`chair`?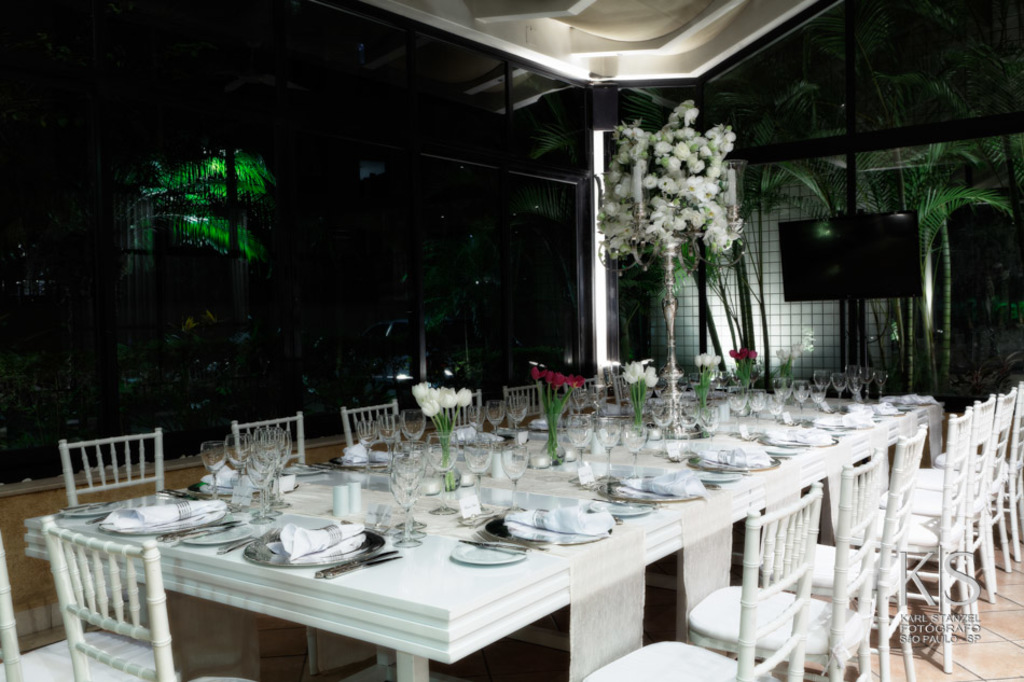
(38,434,183,538)
